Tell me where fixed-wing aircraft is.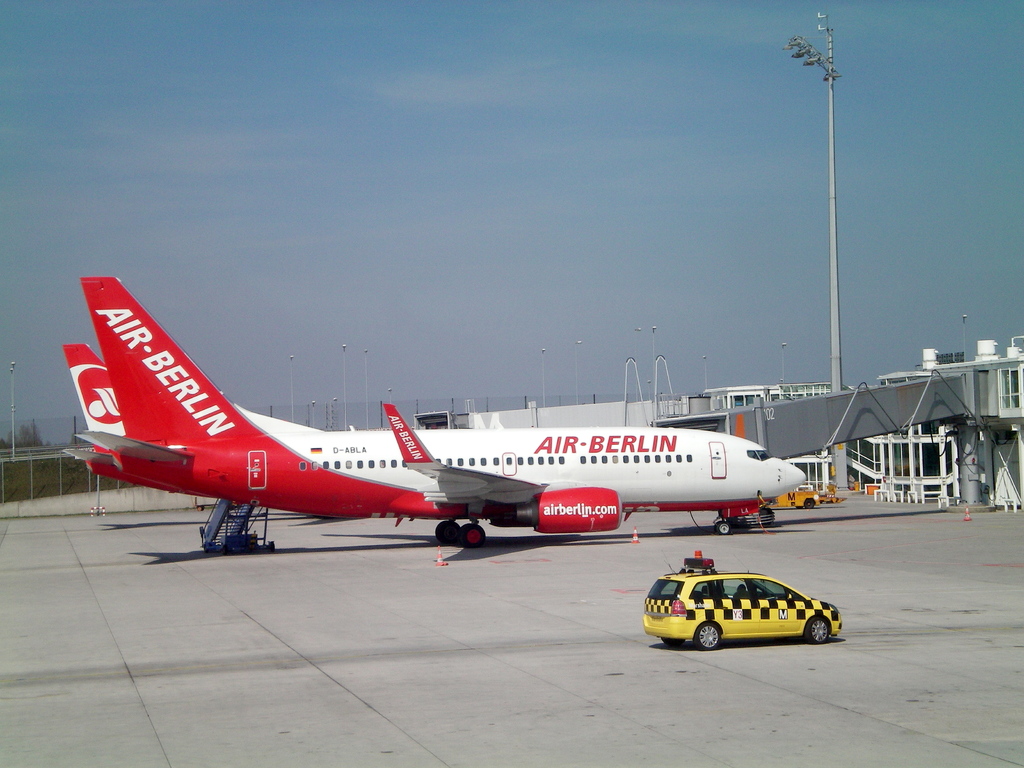
fixed-wing aircraft is at {"x1": 70, "y1": 273, "x2": 812, "y2": 553}.
